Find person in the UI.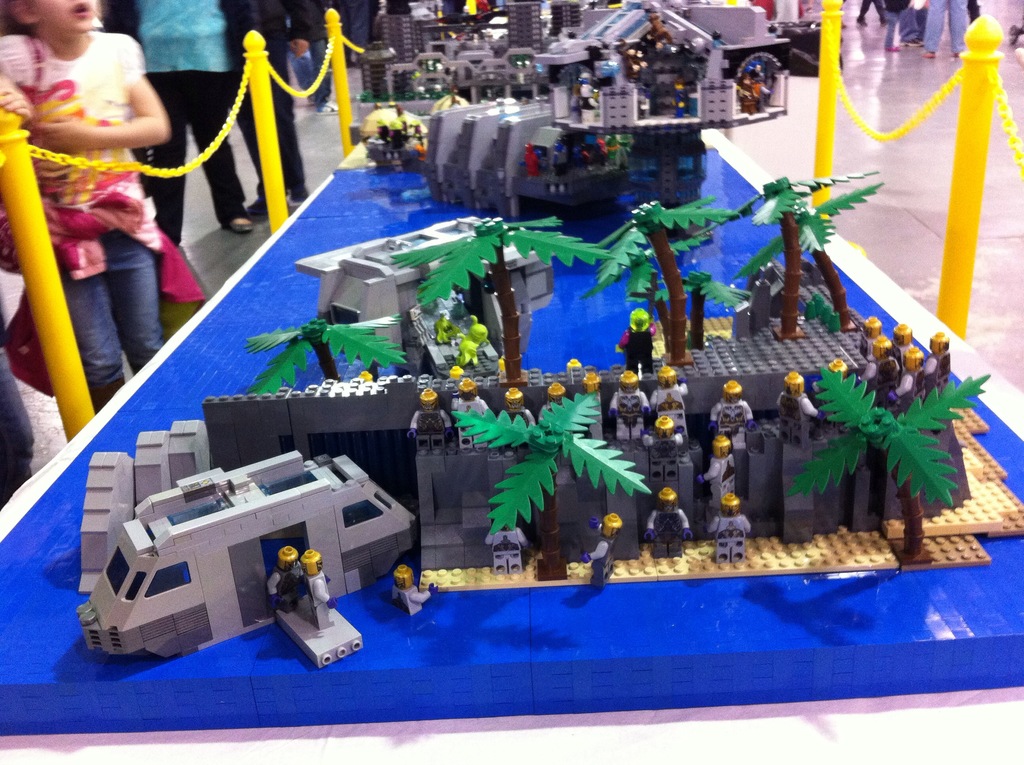
UI element at 23/0/193/438.
